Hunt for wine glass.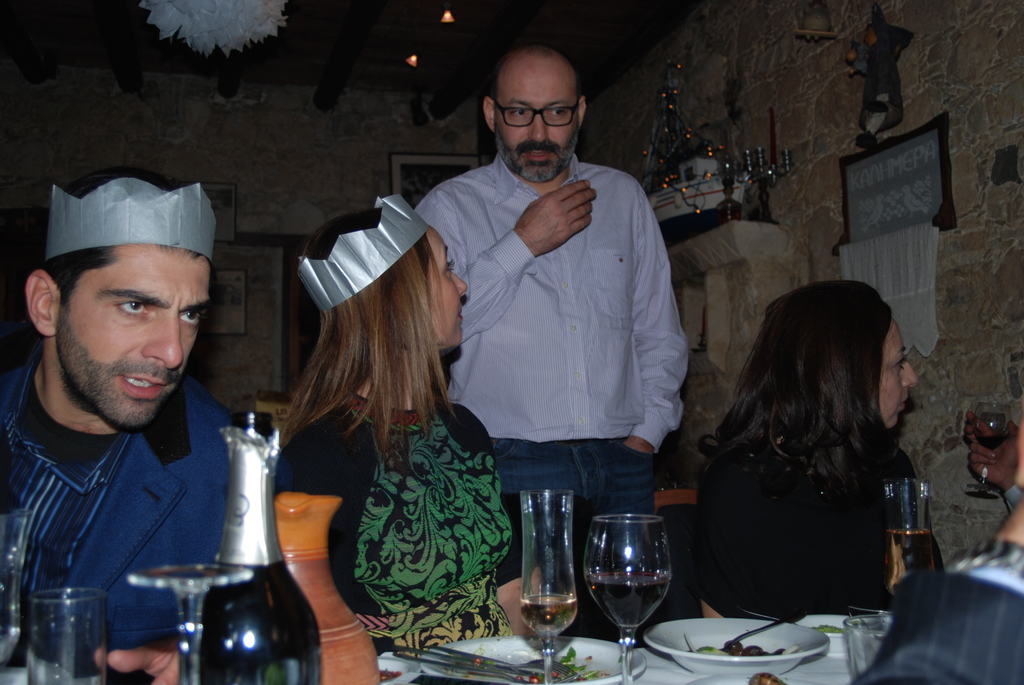
Hunted down at (961,402,1011,494).
